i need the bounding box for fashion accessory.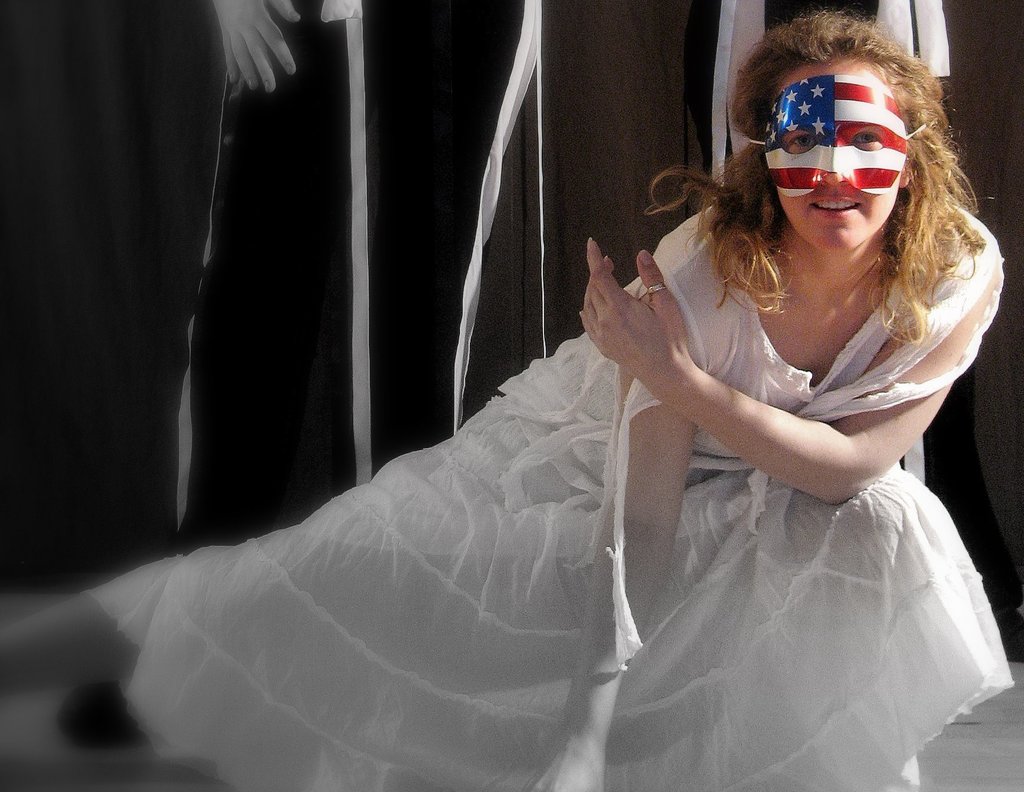
Here it is: {"x1": 751, "y1": 73, "x2": 914, "y2": 200}.
